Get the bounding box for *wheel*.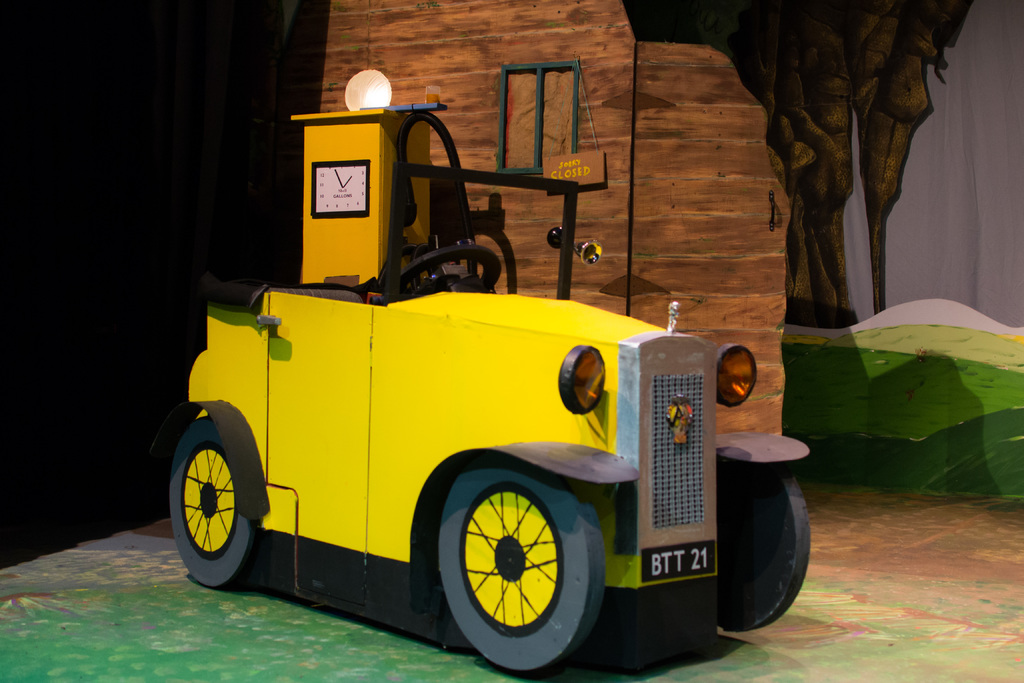
<bbox>712, 454, 810, 636</bbox>.
